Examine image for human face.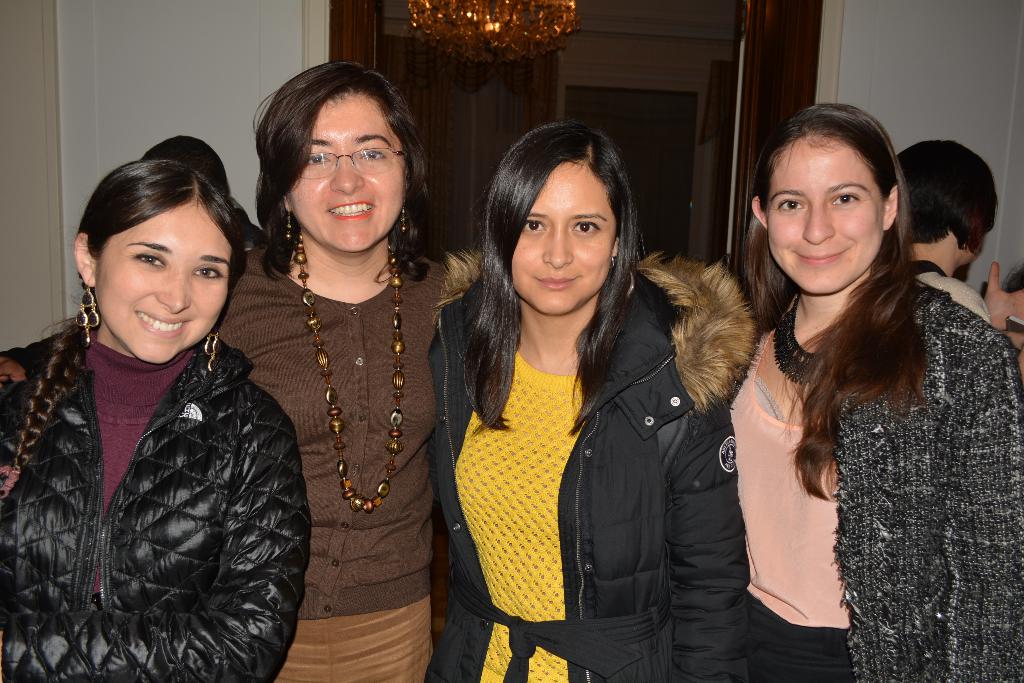
Examination result: region(509, 163, 619, 317).
